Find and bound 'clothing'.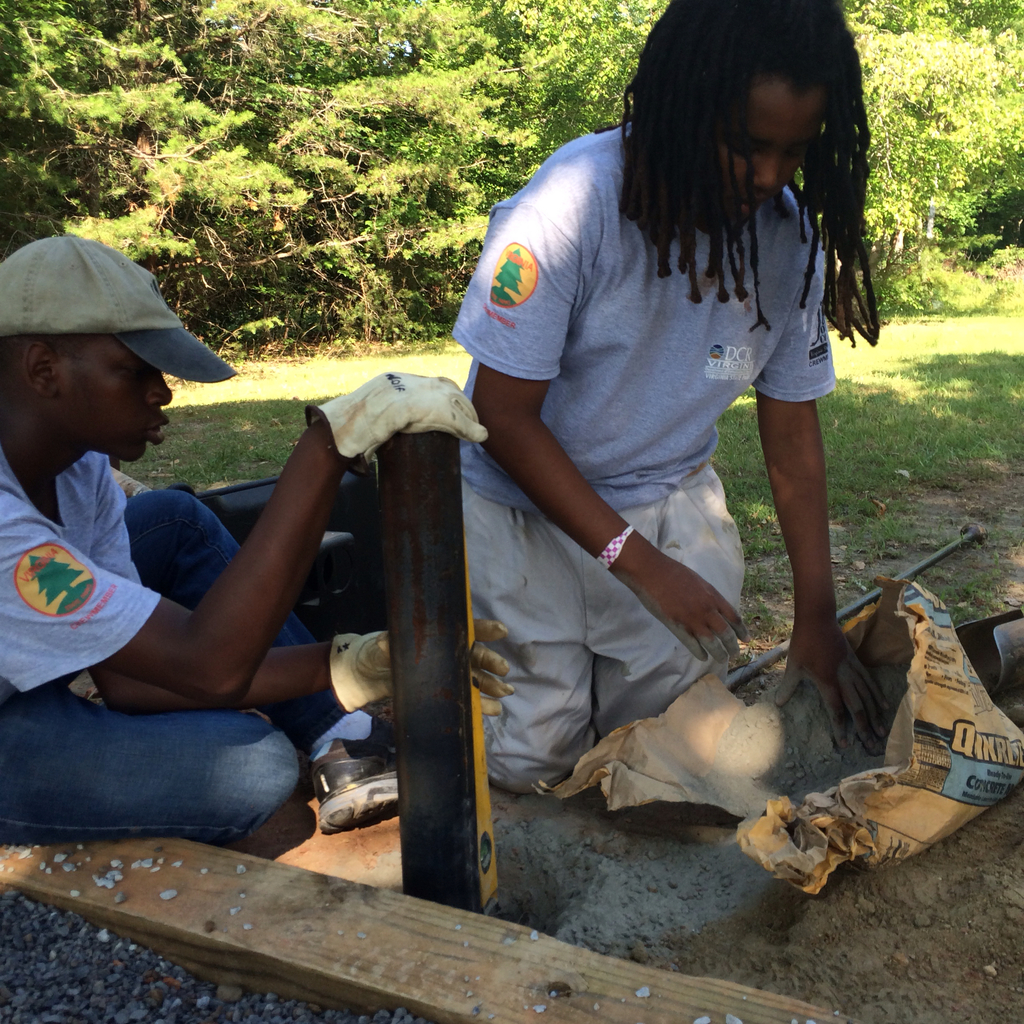
Bound: [left=442, top=90, right=887, bottom=822].
